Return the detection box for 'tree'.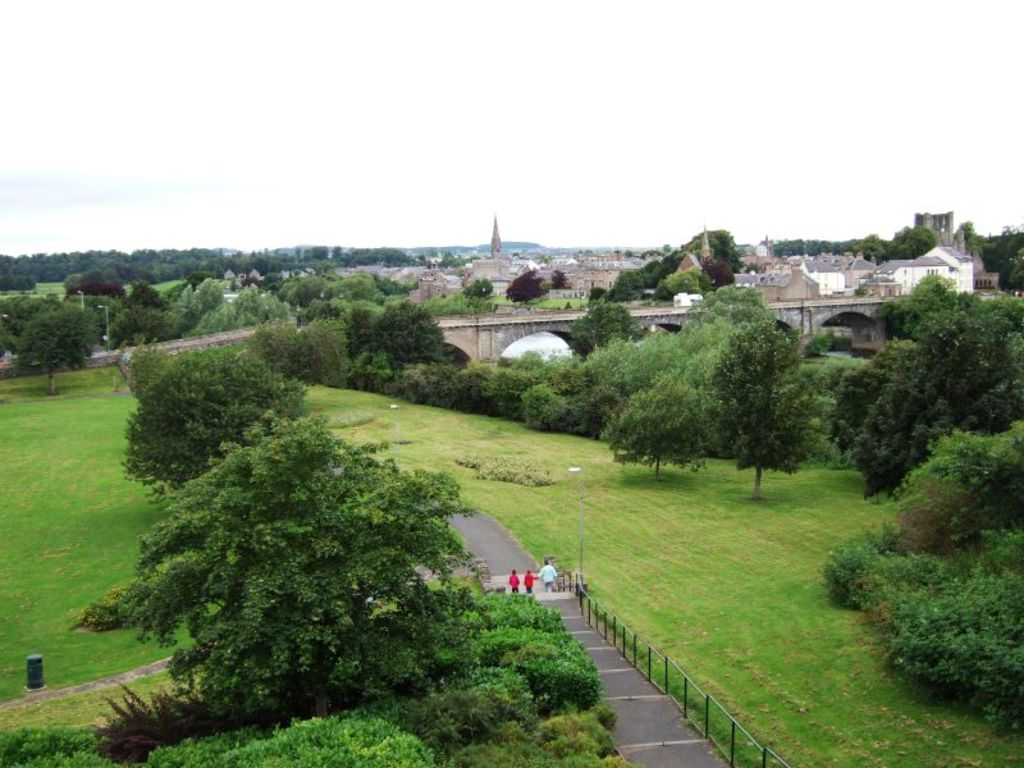
(x1=63, y1=259, x2=127, y2=305).
